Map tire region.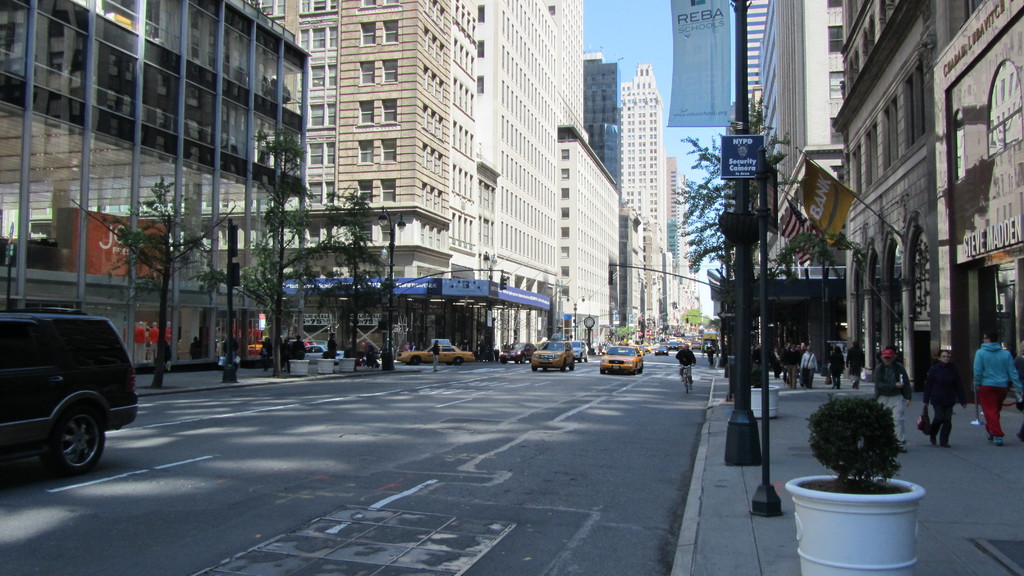
Mapped to rect(45, 408, 110, 477).
